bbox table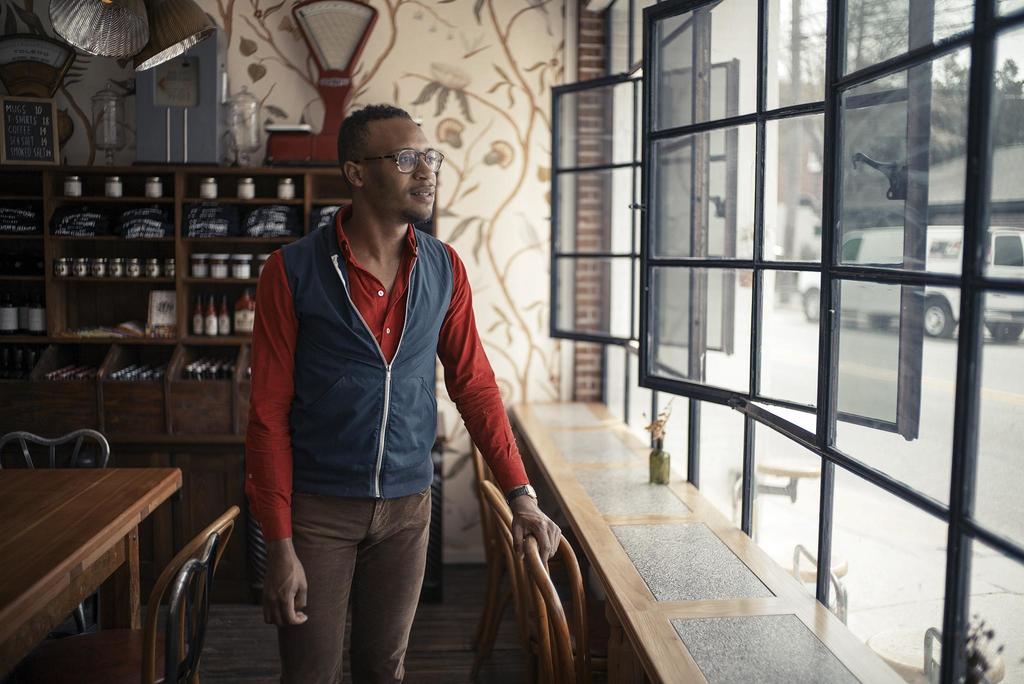
l=0, t=429, r=207, b=680
